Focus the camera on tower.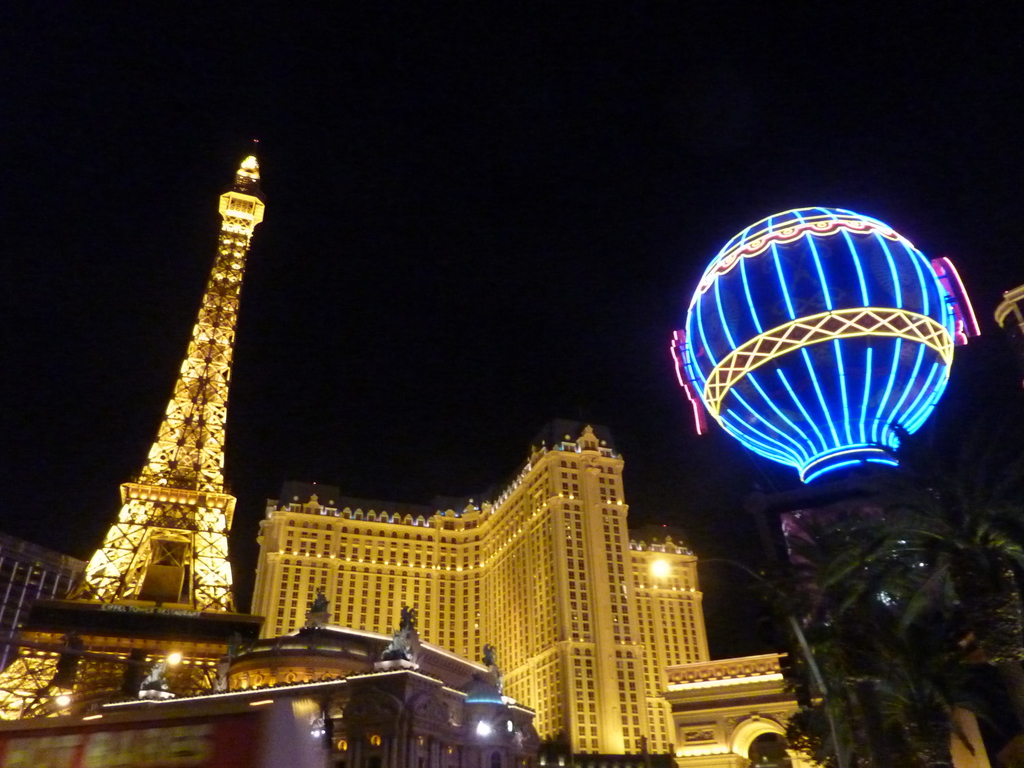
Focus region: 52/138/301/637.
